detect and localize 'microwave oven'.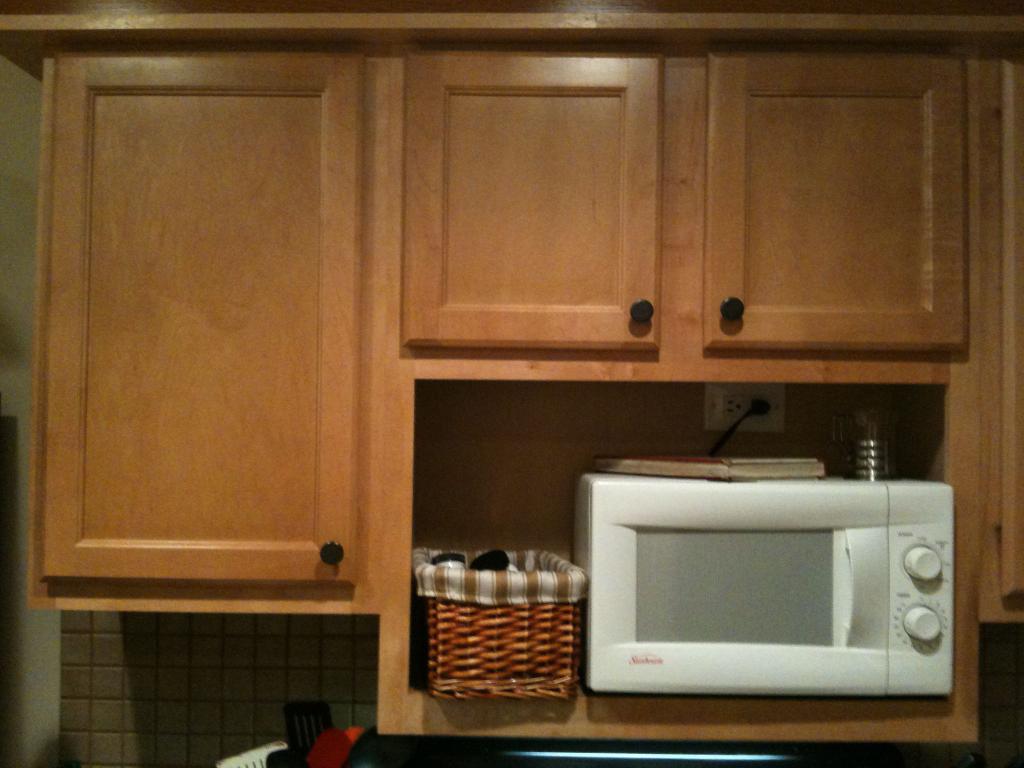
Localized at 566, 480, 947, 700.
